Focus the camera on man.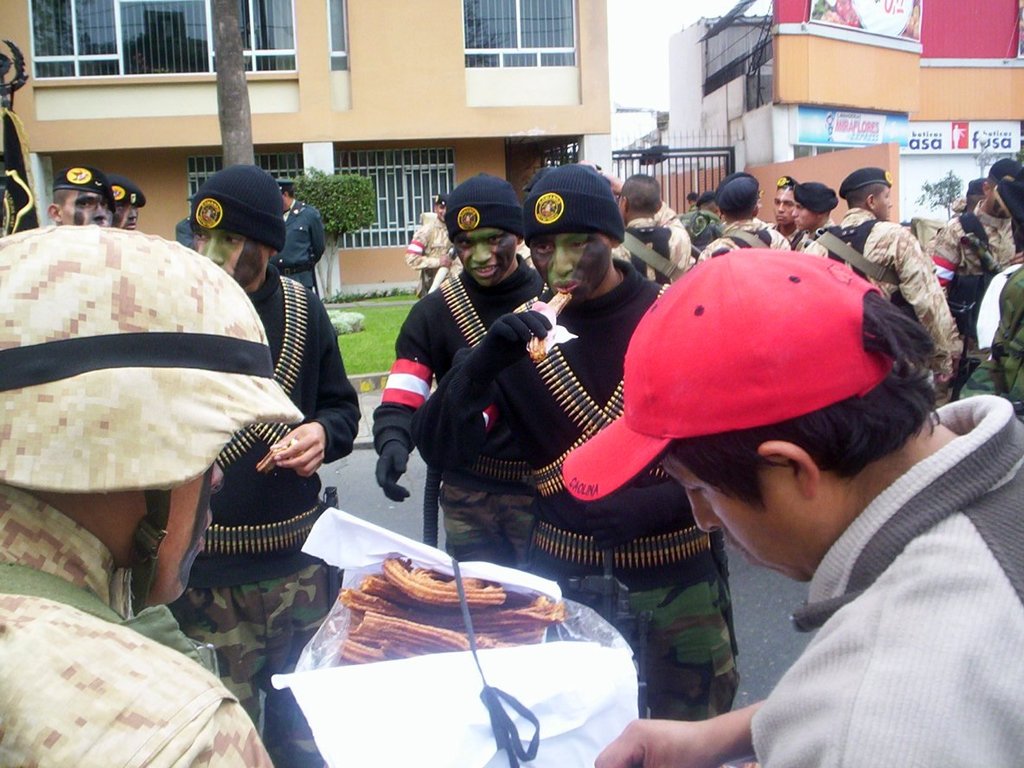
Focus region: box=[784, 182, 841, 253].
